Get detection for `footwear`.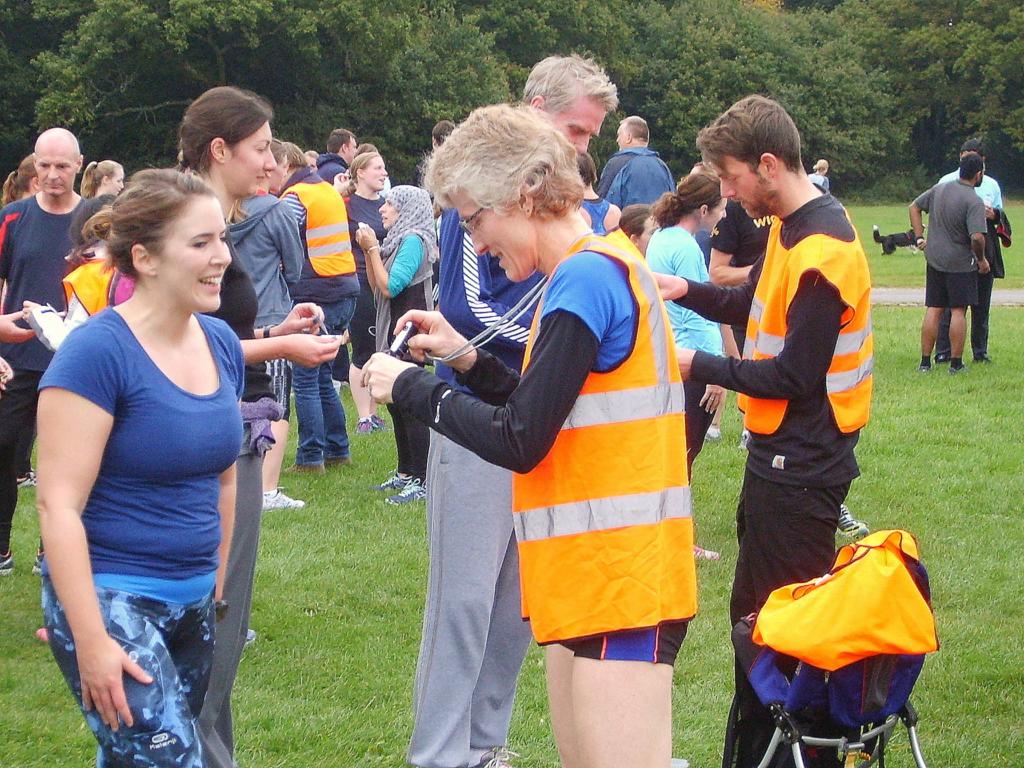
Detection: (x1=945, y1=366, x2=965, y2=373).
